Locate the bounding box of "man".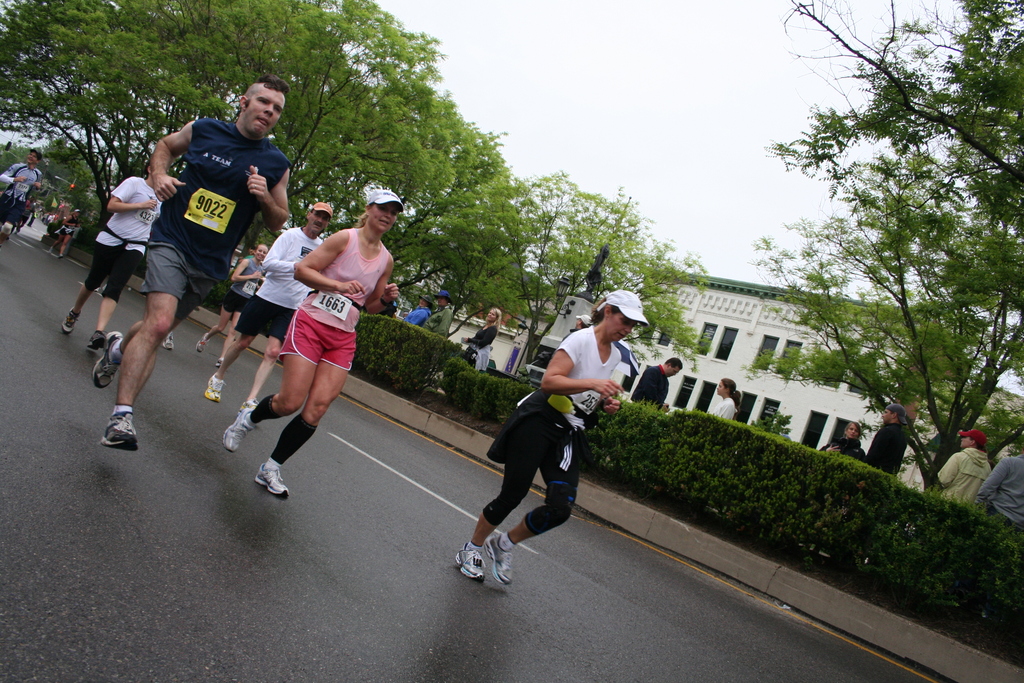
Bounding box: box(856, 406, 911, 475).
